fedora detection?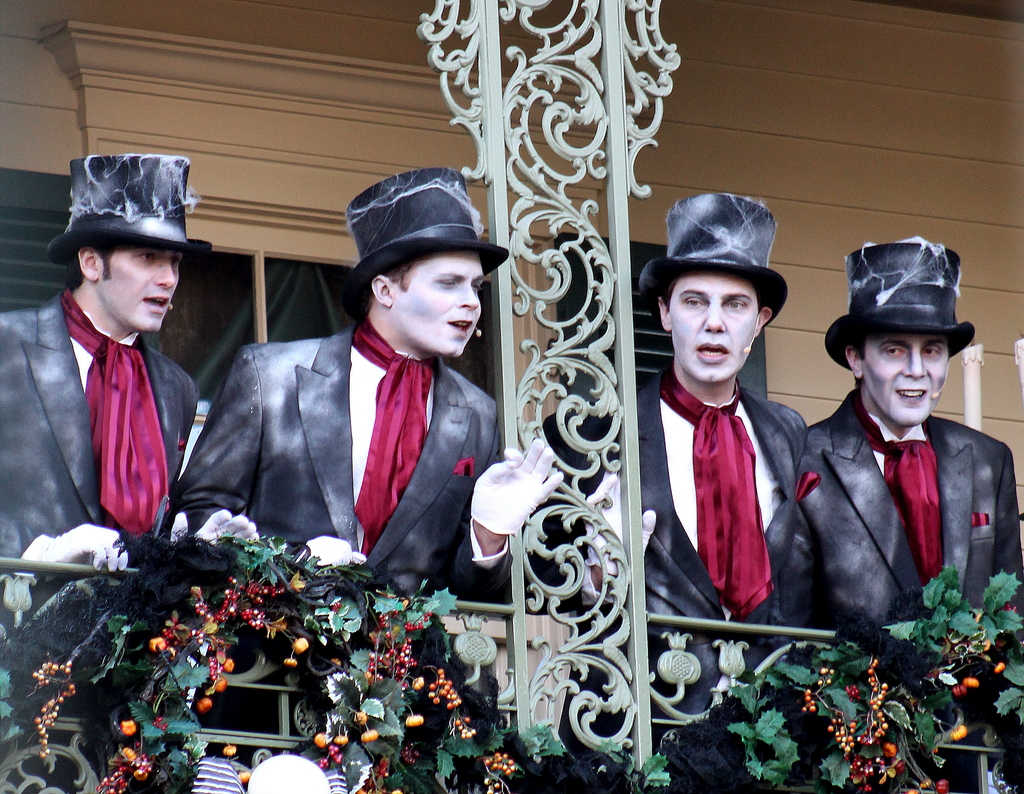
[40, 152, 212, 257]
